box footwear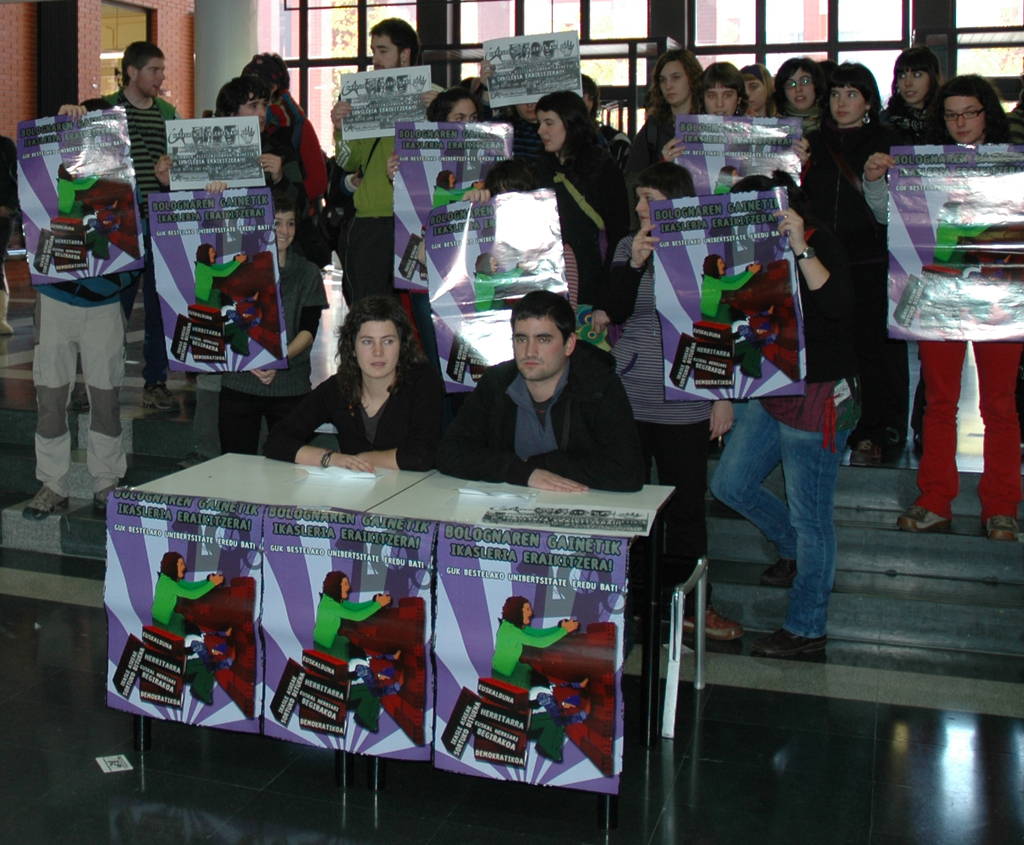
(24, 485, 65, 521)
